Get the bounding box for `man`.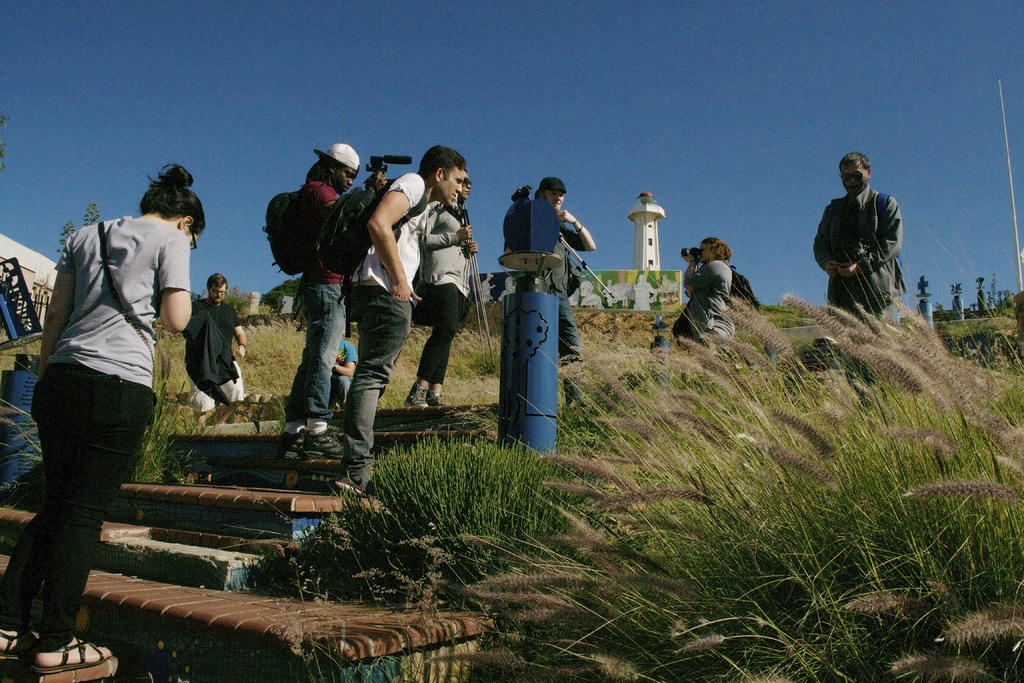
{"x1": 278, "y1": 137, "x2": 362, "y2": 465}.
